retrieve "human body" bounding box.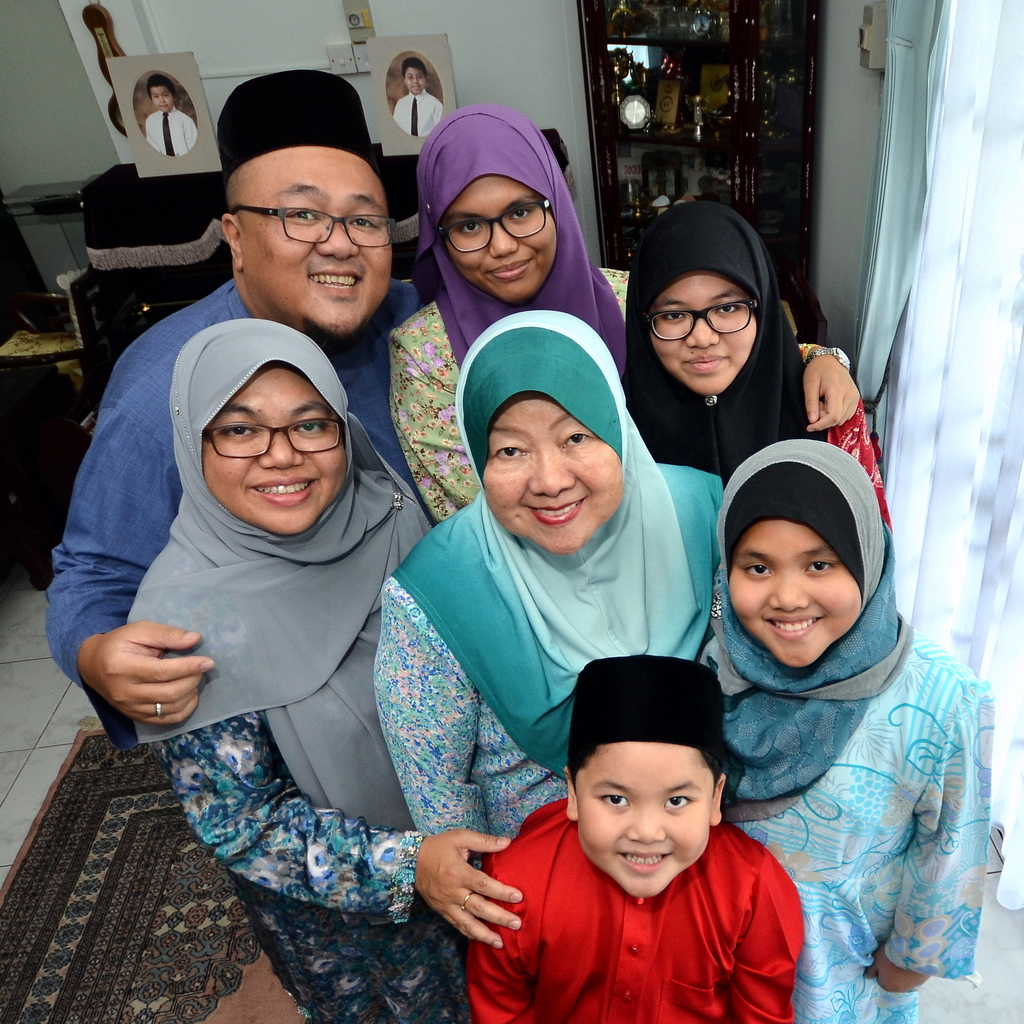
Bounding box: bbox(381, 63, 444, 143).
